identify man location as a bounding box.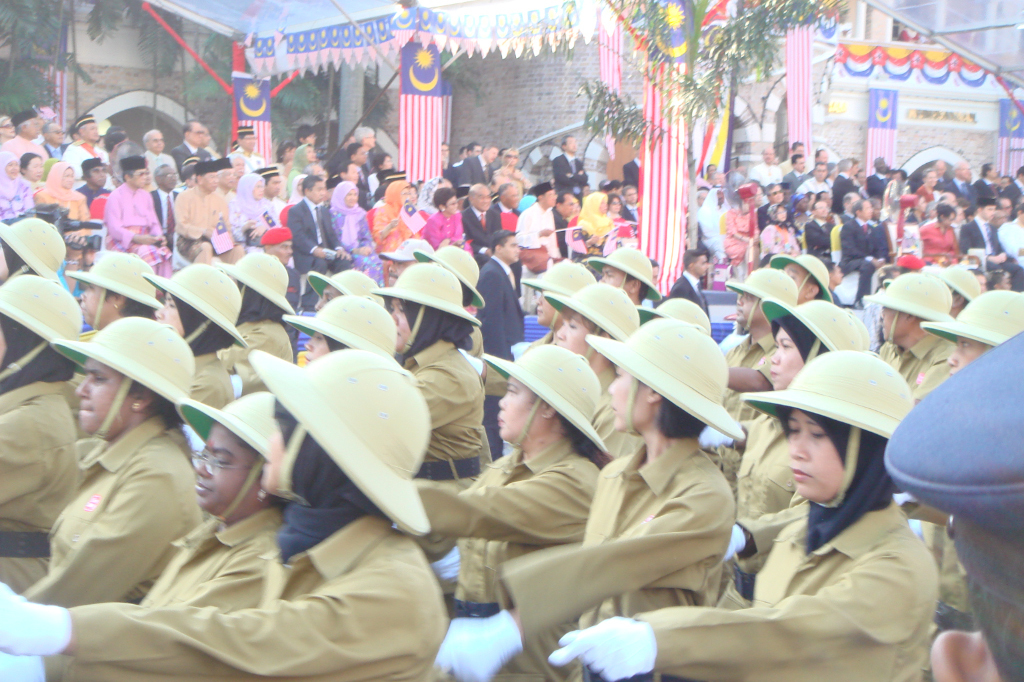
(x1=864, y1=155, x2=892, y2=198).
